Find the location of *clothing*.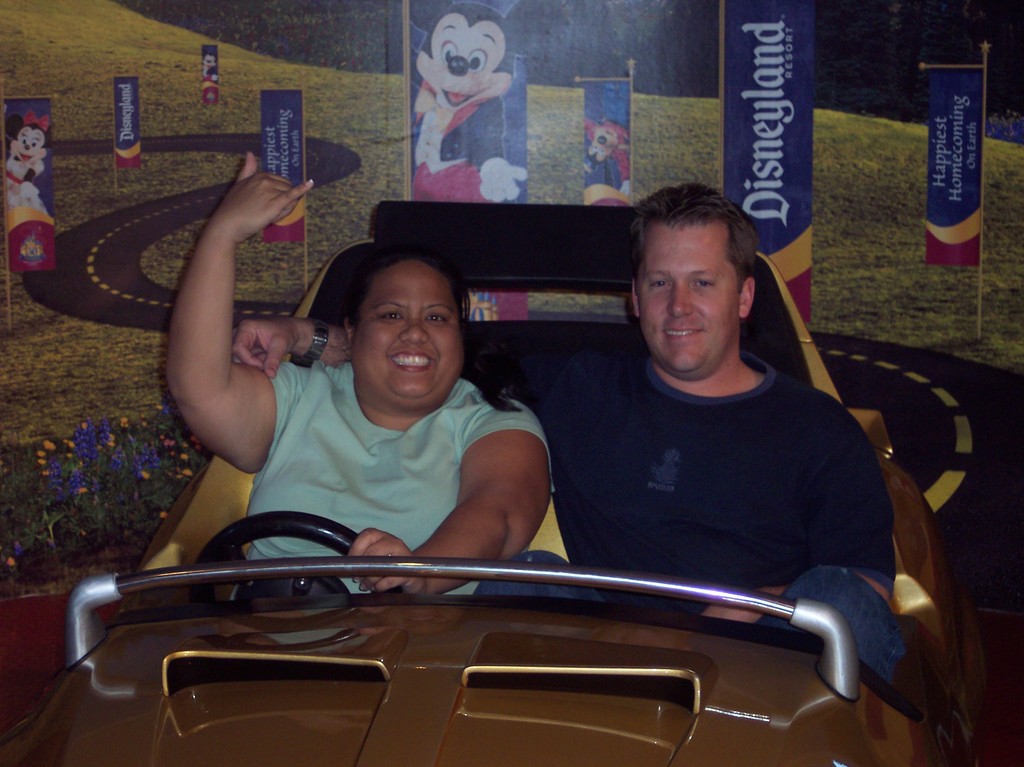
Location: detection(256, 325, 547, 570).
